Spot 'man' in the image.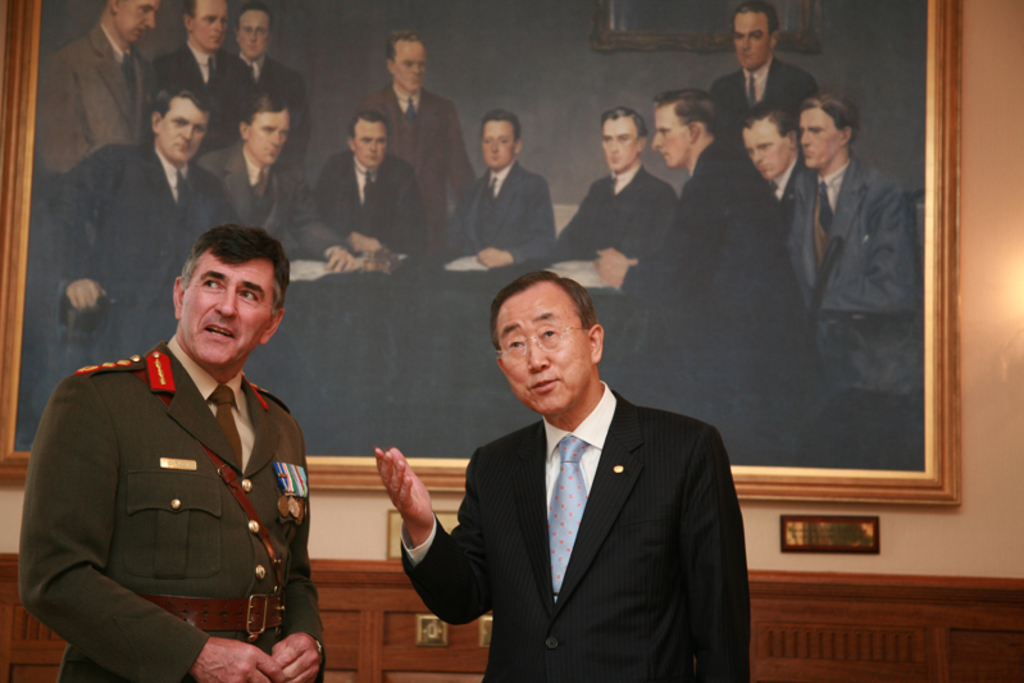
'man' found at 187, 81, 340, 457.
